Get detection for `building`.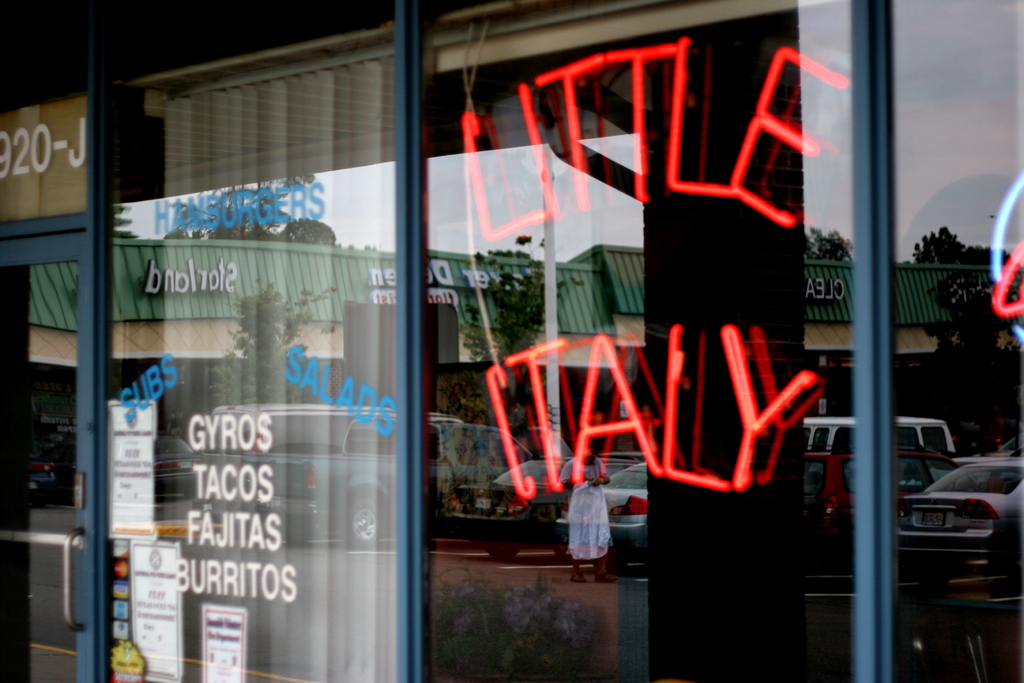
Detection: bbox(0, 0, 1023, 682).
